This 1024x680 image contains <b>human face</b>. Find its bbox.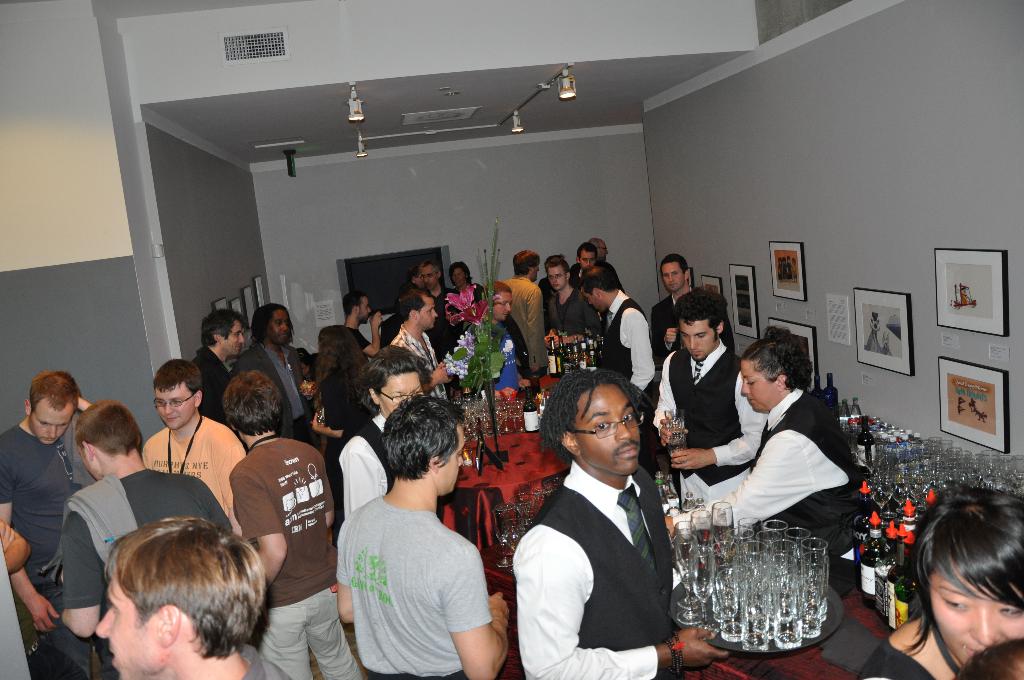
bbox=[660, 261, 686, 293].
